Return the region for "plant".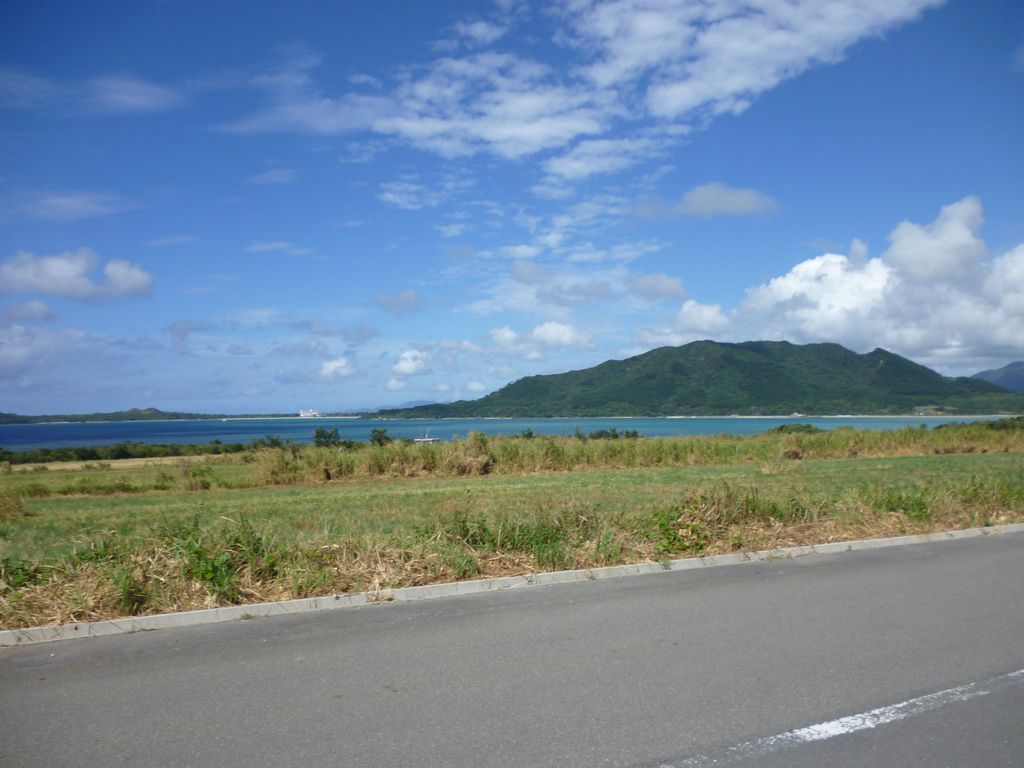
(31,461,46,474).
